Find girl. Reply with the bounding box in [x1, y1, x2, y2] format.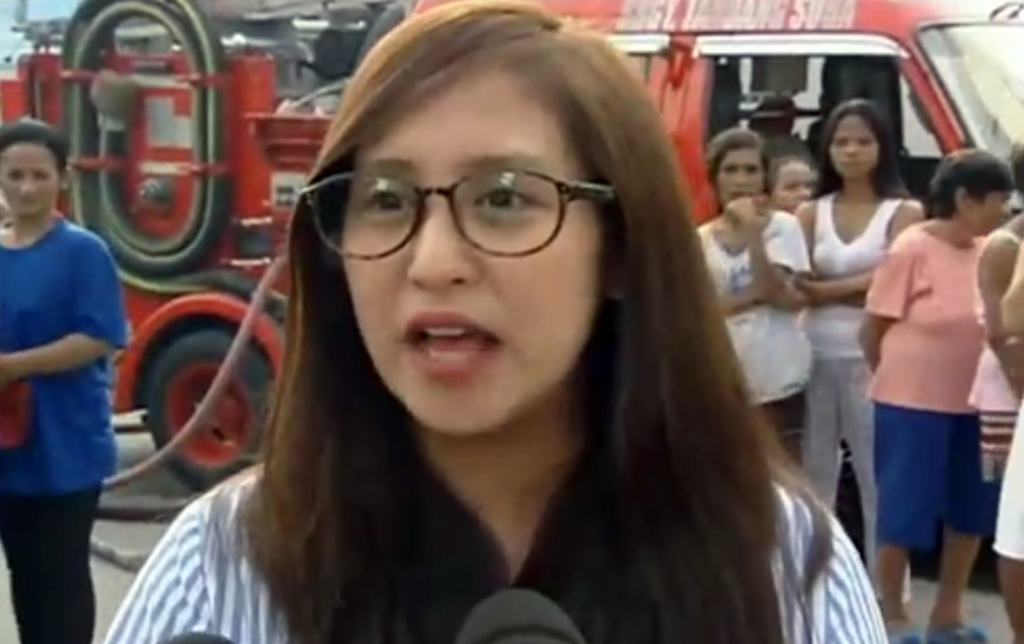
[695, 127, 812, 483].
